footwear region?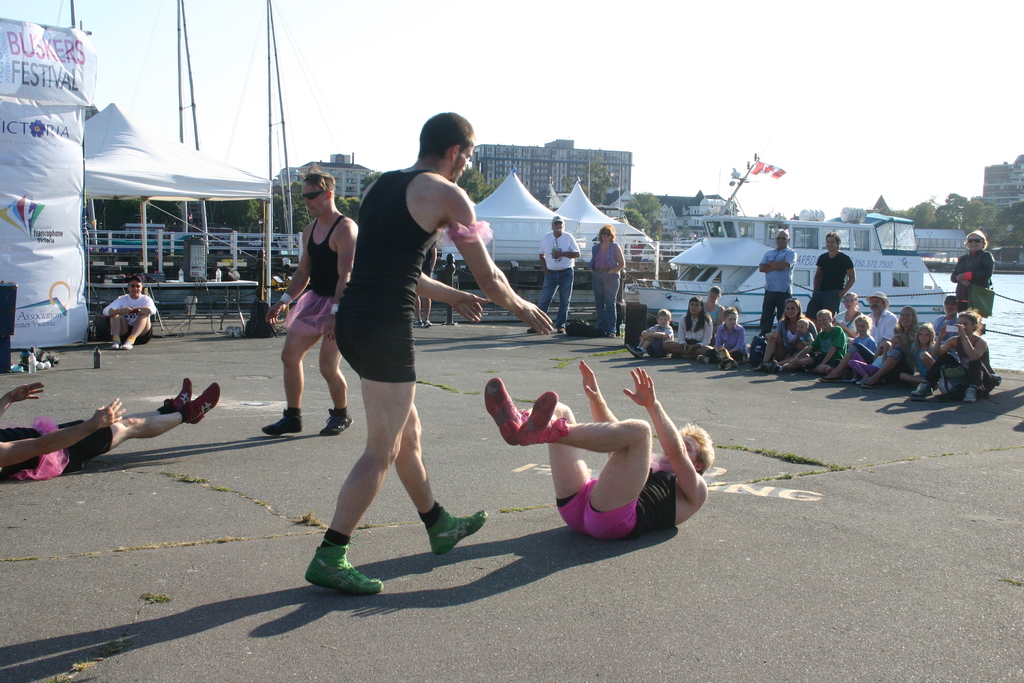
detection(111, 342, 118, 350)
